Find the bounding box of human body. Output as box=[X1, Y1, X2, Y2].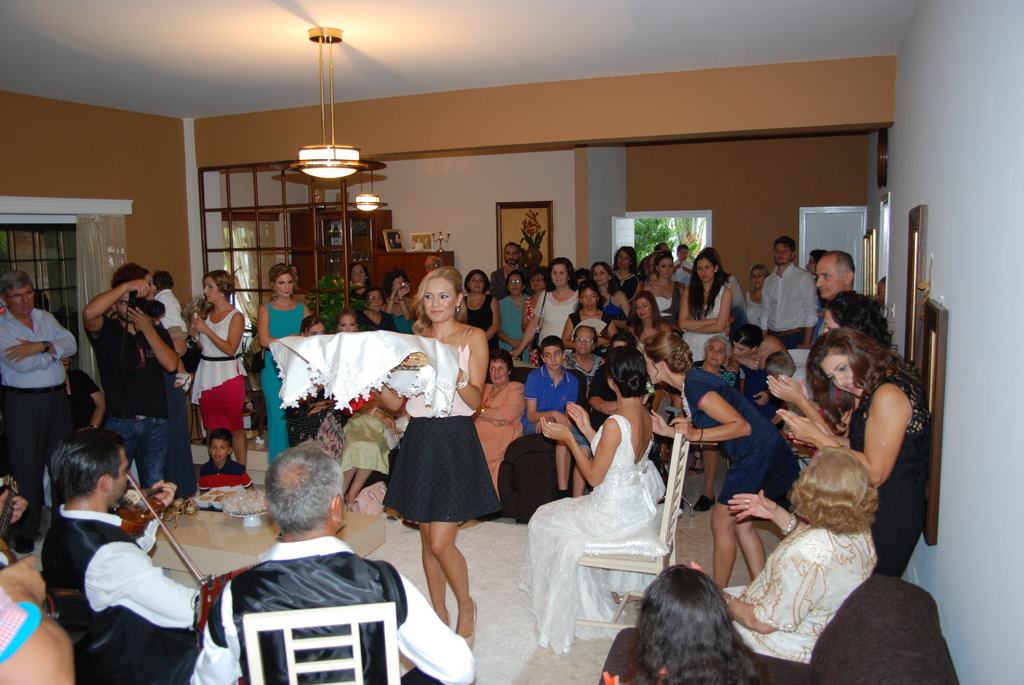
box=[288, 318, 340, 459].
